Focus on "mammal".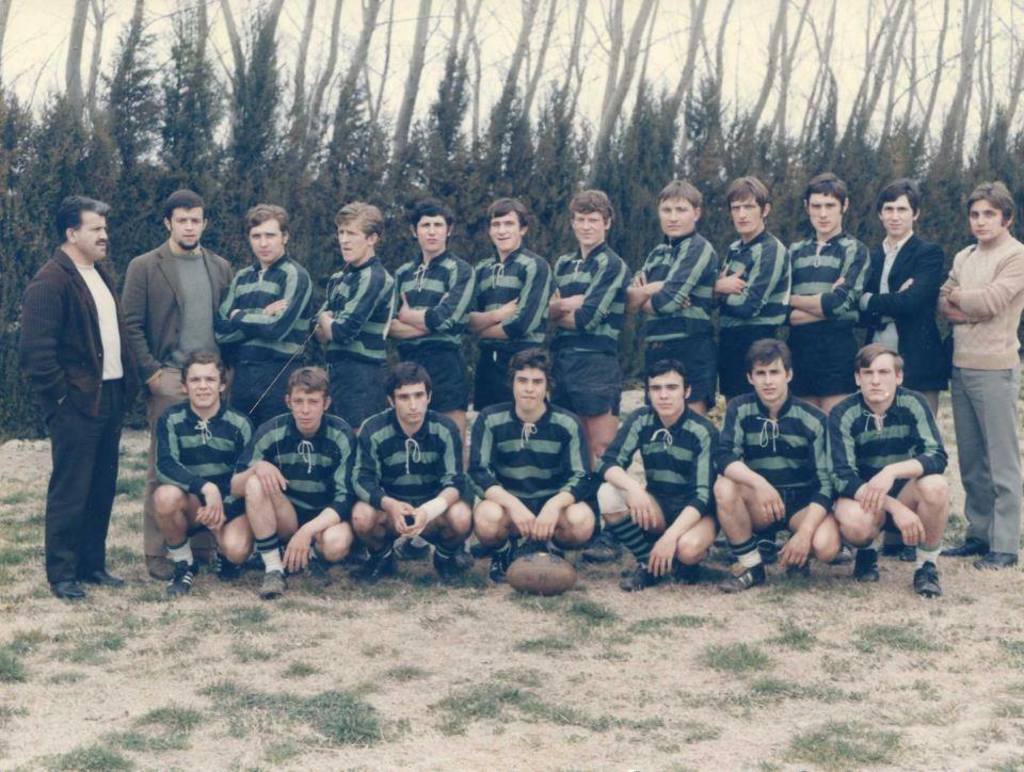
Focused at [156,350,254,592].
